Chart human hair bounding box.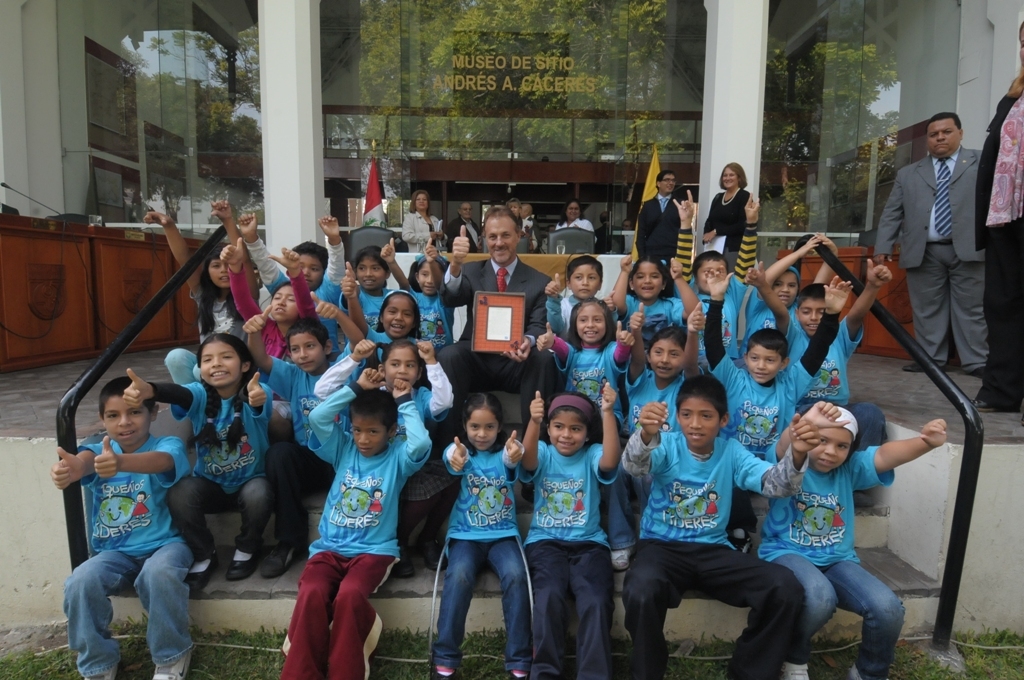
Charted: 690:249:730:284.
